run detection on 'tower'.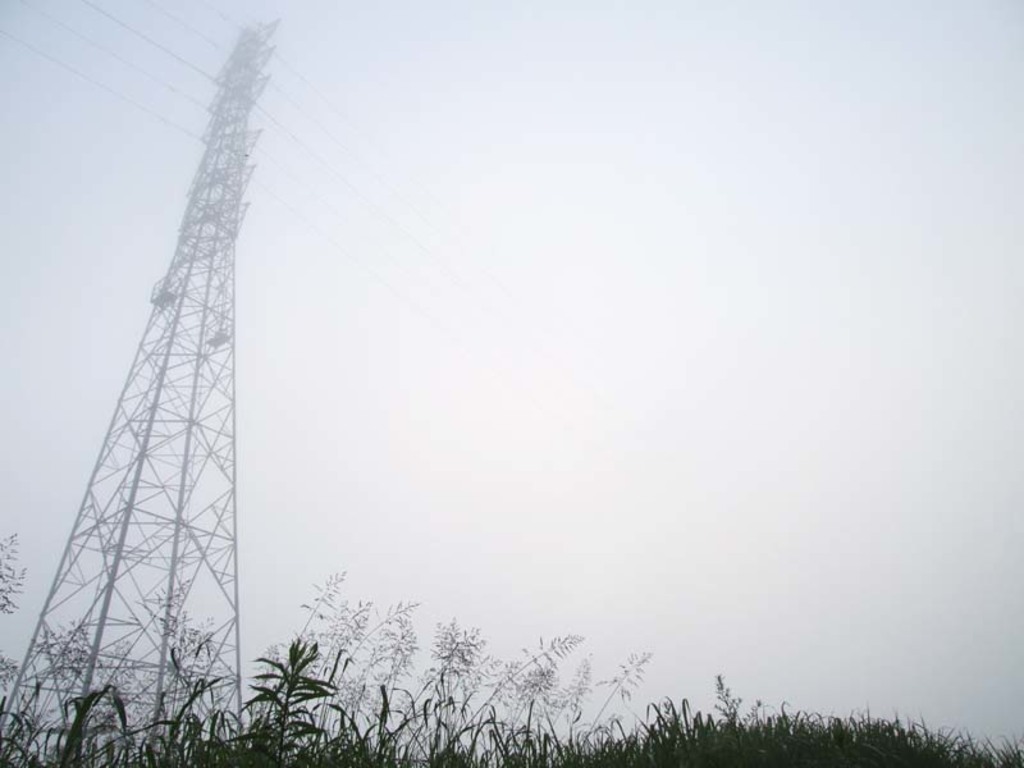
Result: BBox(10, 6, 349, 744).
